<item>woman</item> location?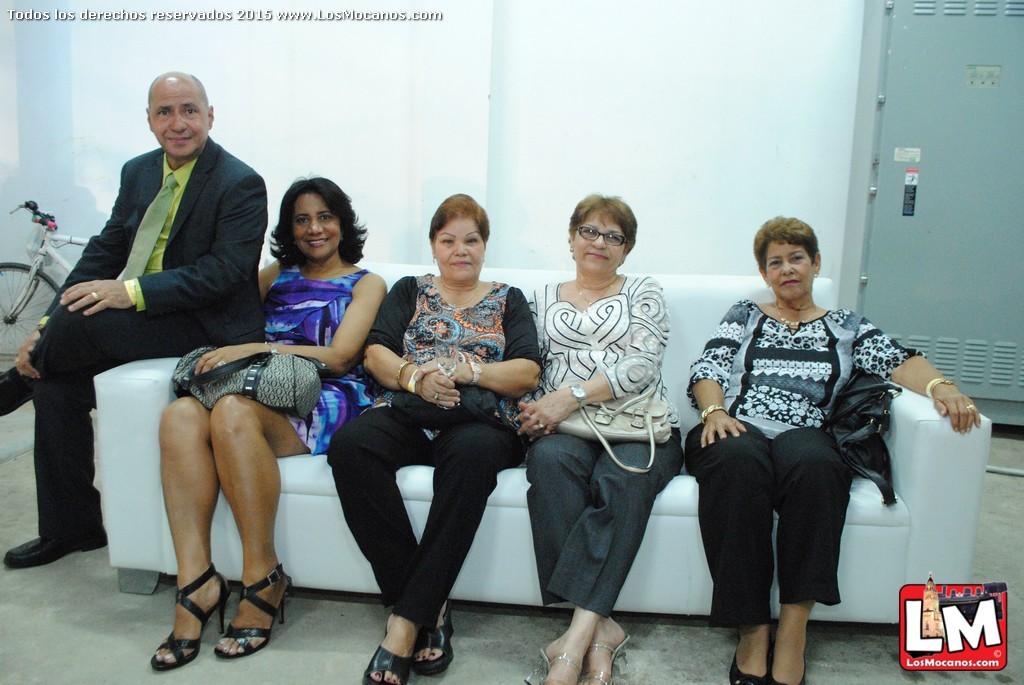
select_region(678, 212, 978, 684)
